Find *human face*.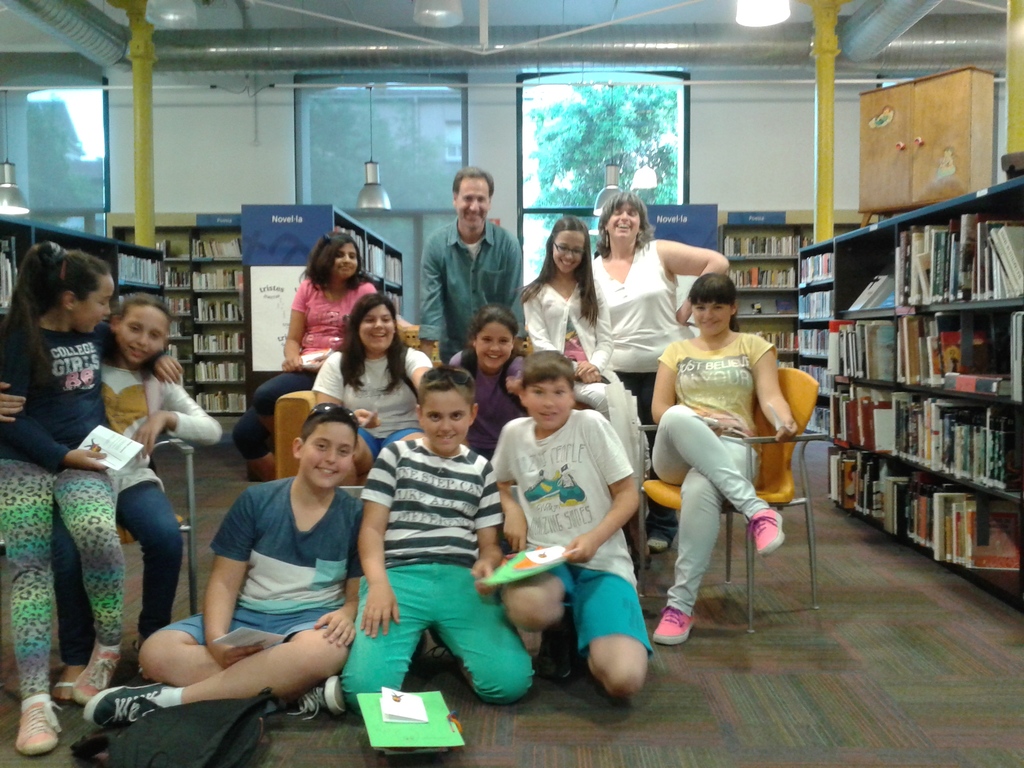
Rect(475, 321, 512, 371).
